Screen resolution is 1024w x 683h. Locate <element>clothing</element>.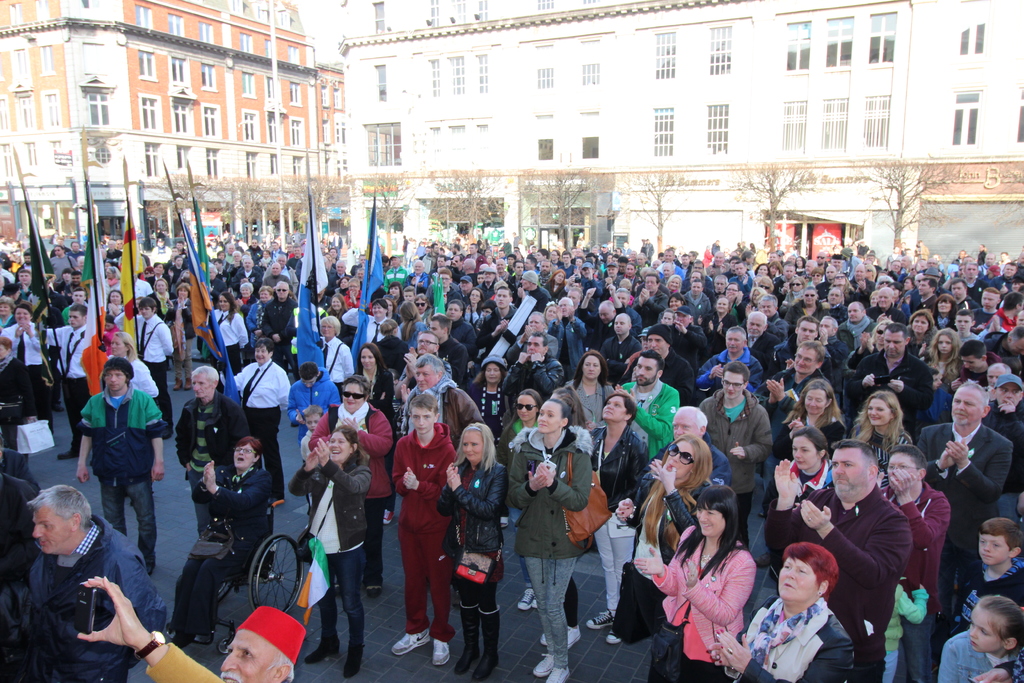
bbox(62, 294, 86, 315).
